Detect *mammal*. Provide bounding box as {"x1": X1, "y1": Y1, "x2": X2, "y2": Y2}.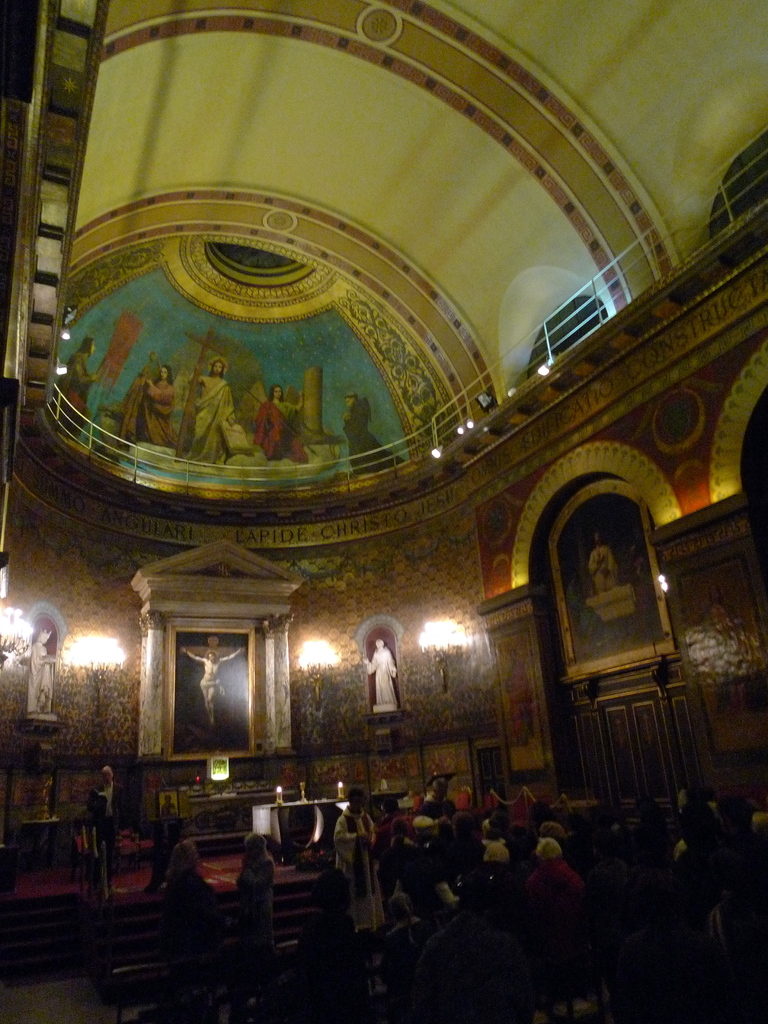
{"x1": 83, "y1": 765, "x2": 115, "y2": 844}.
